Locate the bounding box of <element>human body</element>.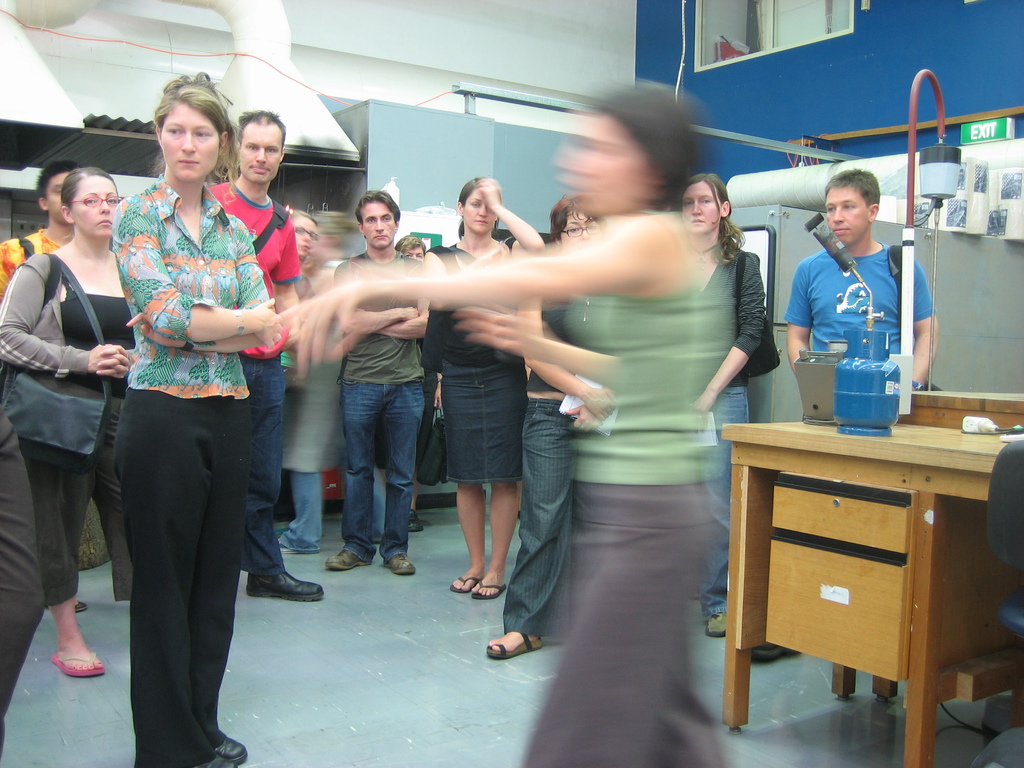
Bounding box: Rect(689, 236, 765, 641).
